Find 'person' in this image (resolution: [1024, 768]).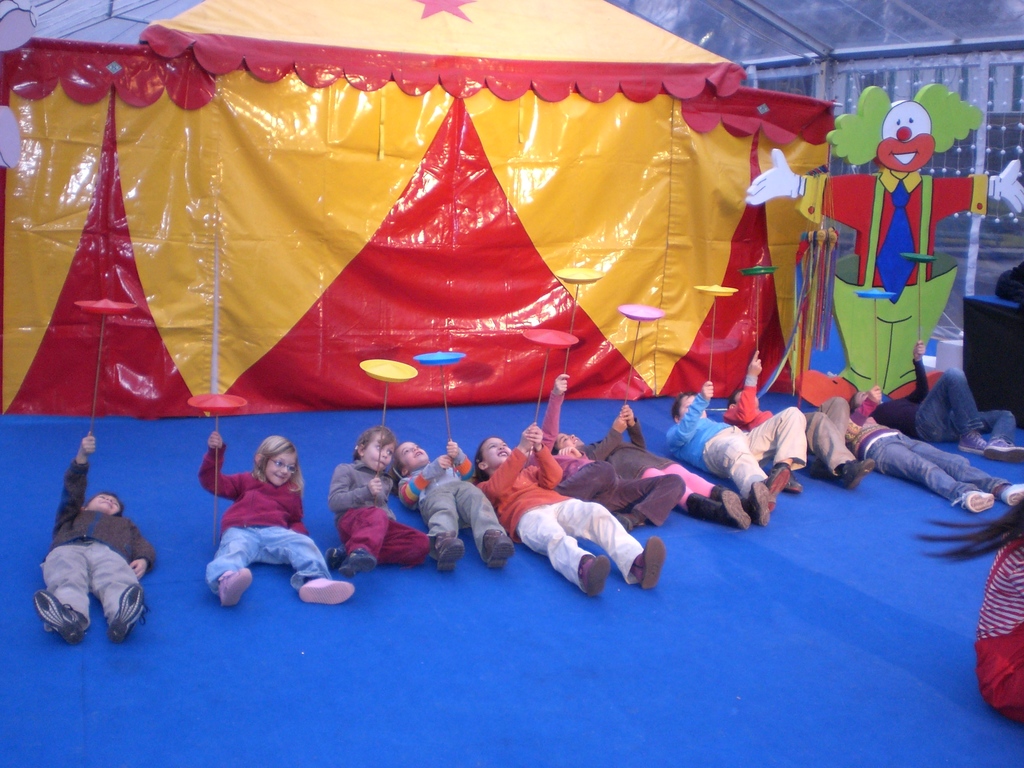
x1=198, y1=427, x2=351, y2=604.
